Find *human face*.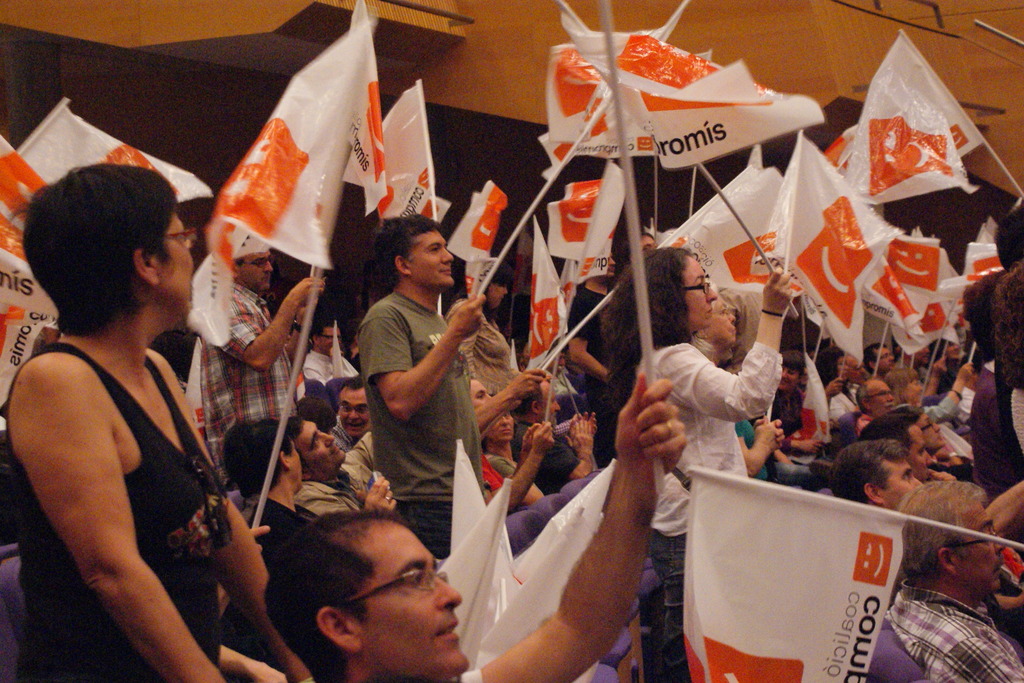
<bbox>246, 244, 276, 298</bbox>.
